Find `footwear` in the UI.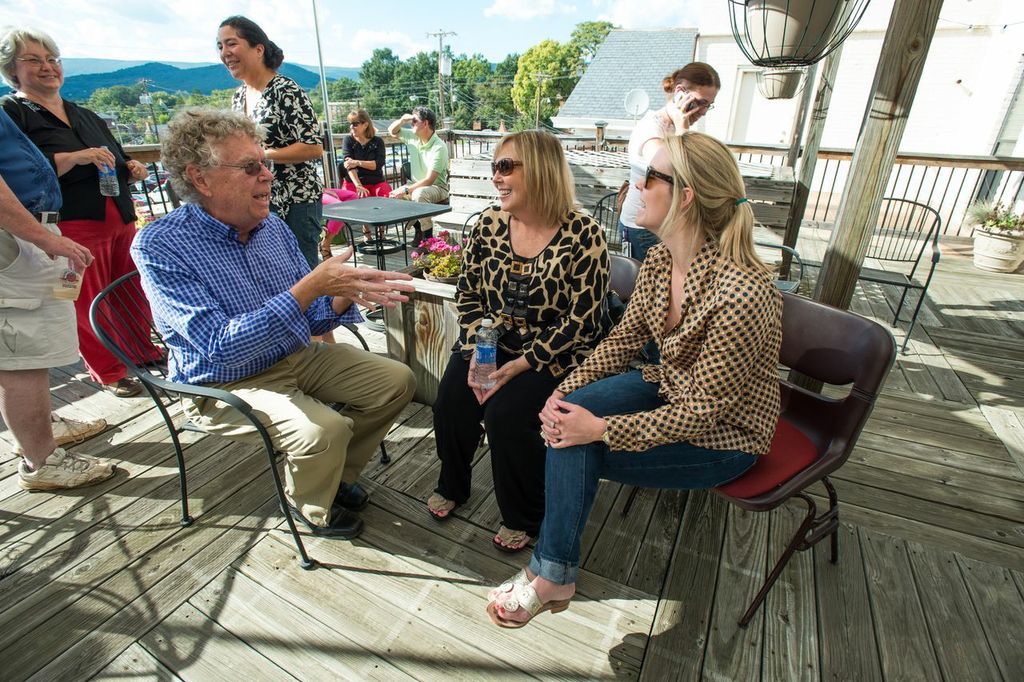
UI element at detection(15, 442, 123, 491).
